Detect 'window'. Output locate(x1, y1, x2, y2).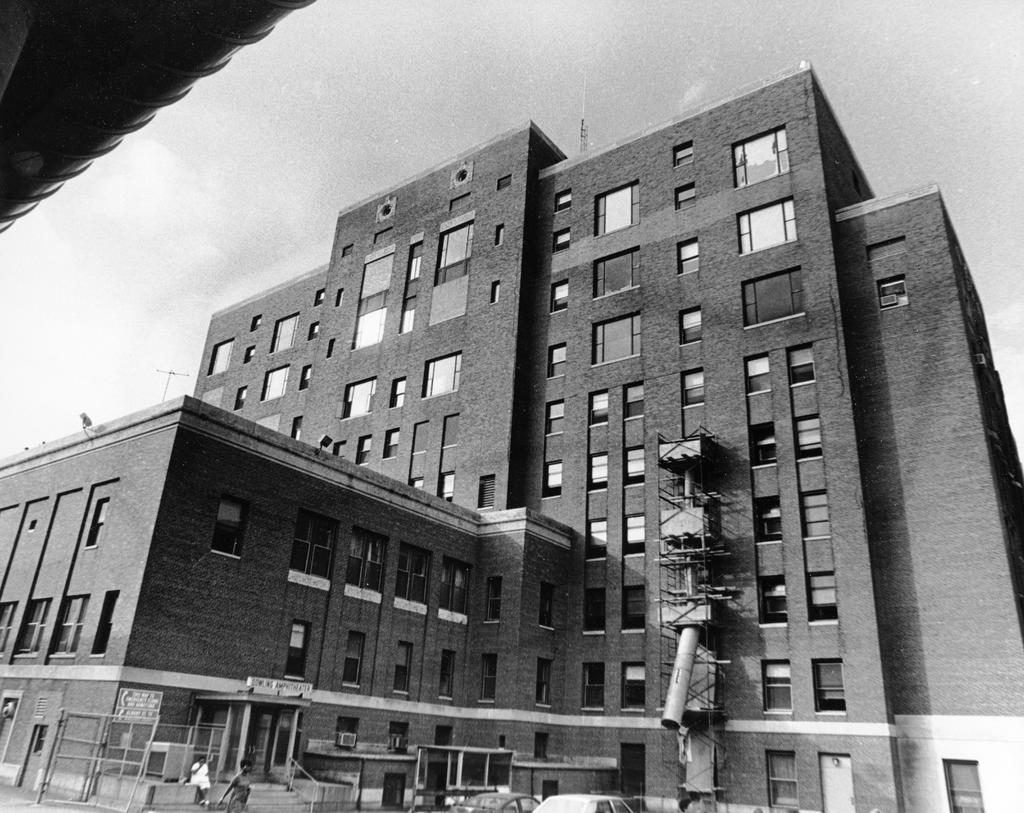
locate(348, 632, 364, 691).
